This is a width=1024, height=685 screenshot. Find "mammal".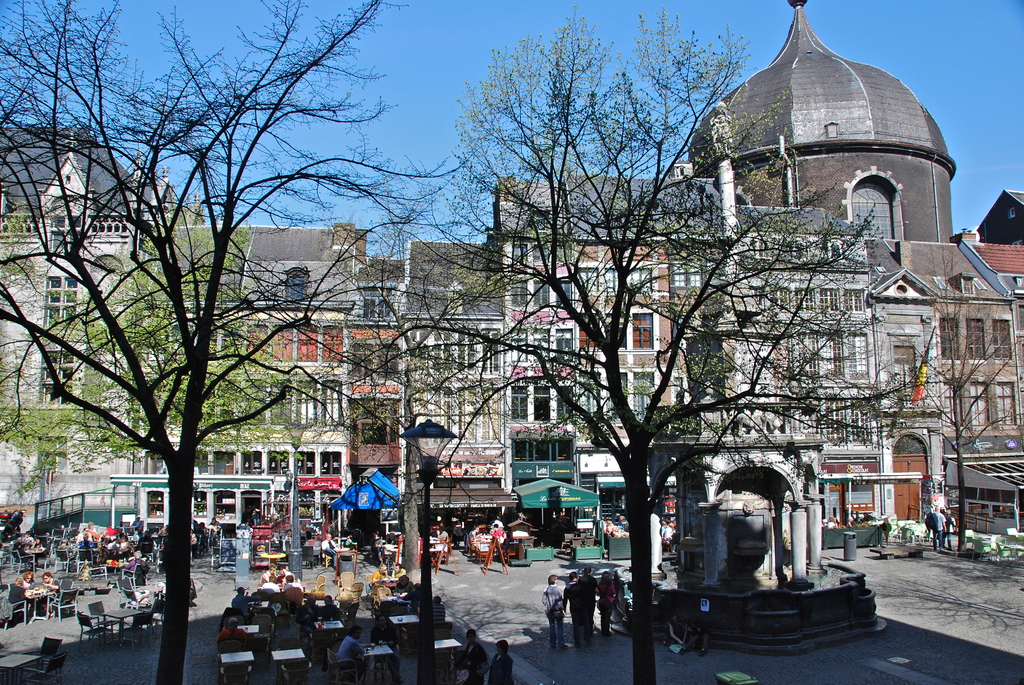
Bounding box: box=[938, 510, 960, 547].
